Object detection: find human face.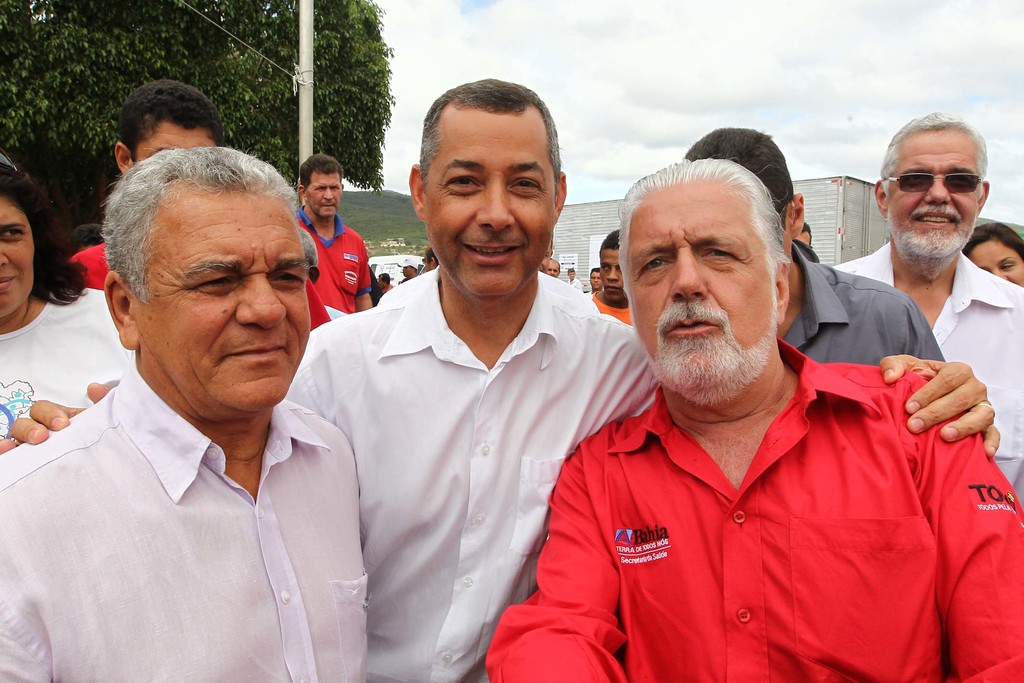
select_region(965, 239, 1023, 289).
